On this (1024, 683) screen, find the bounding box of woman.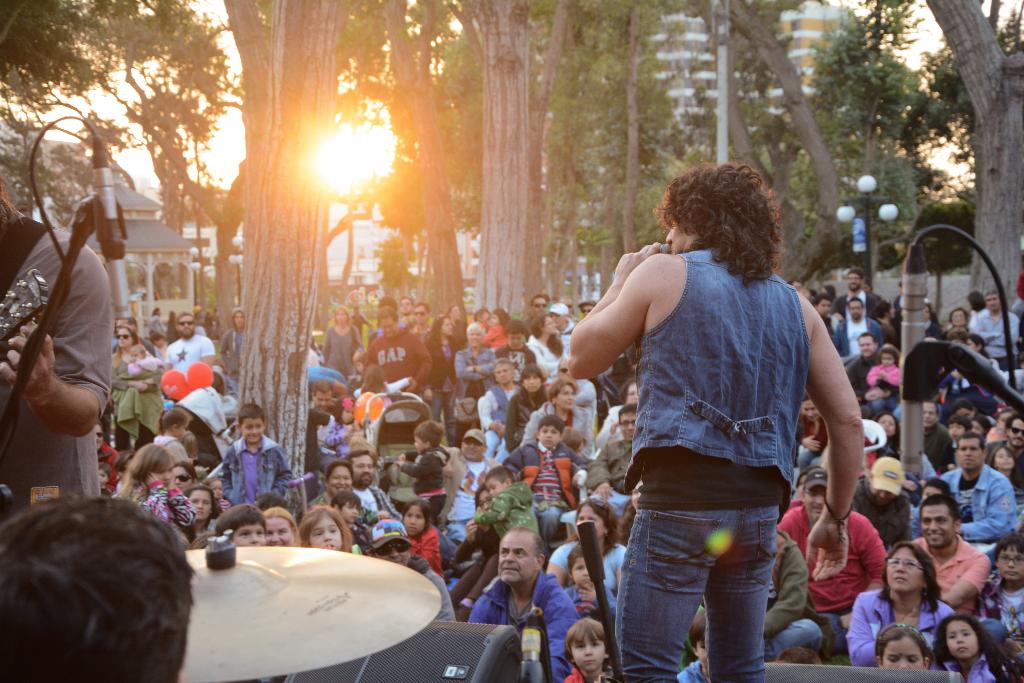
Bounding box: x1=599, y1=380, x2=641, y2=457.
